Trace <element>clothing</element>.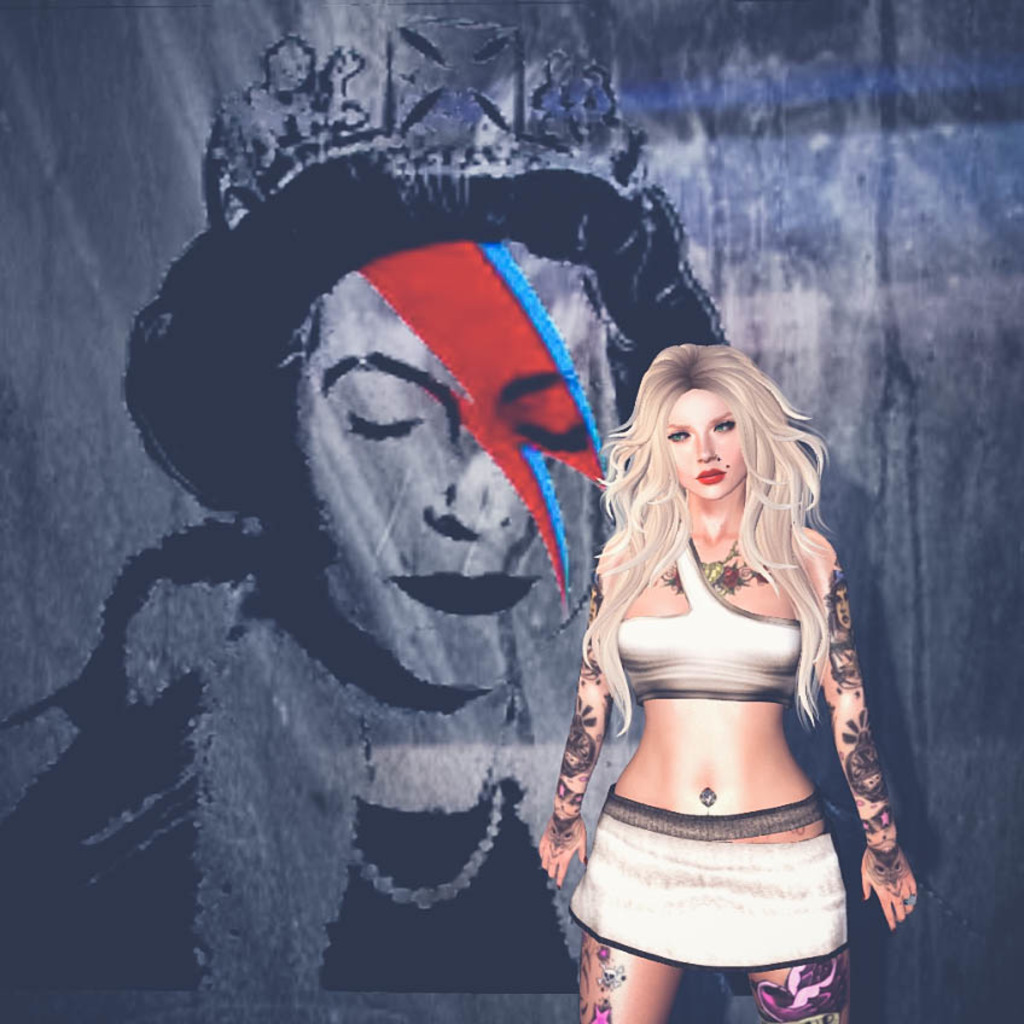
Traced to rect(548, 467, 875, 919).
